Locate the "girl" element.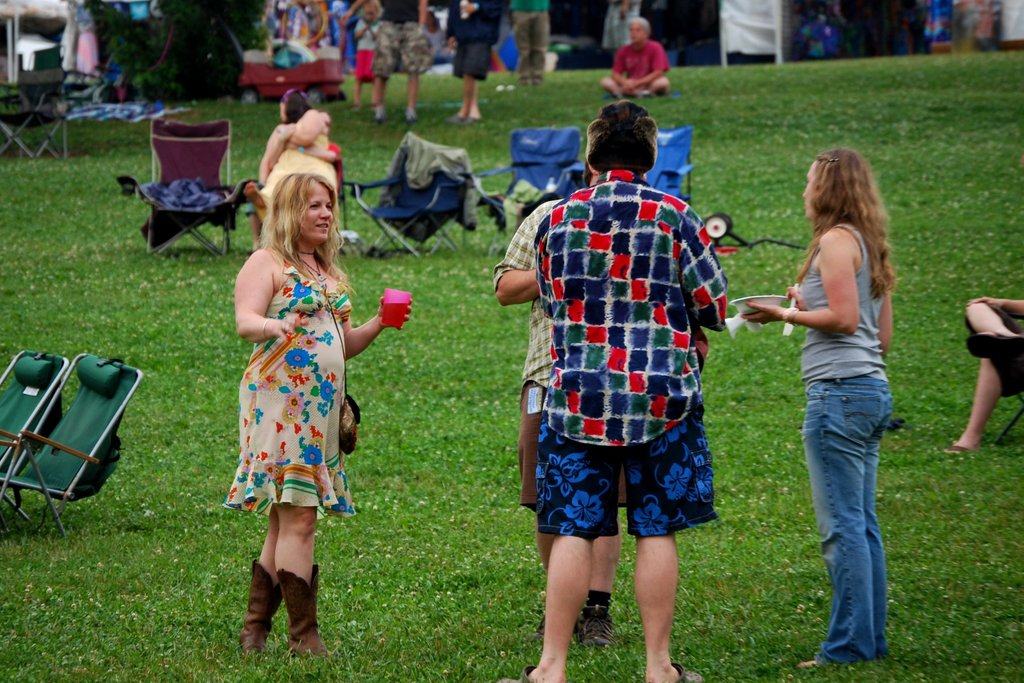
Element bbox: (x1=740, y1=145, x2=895, y2=670).
